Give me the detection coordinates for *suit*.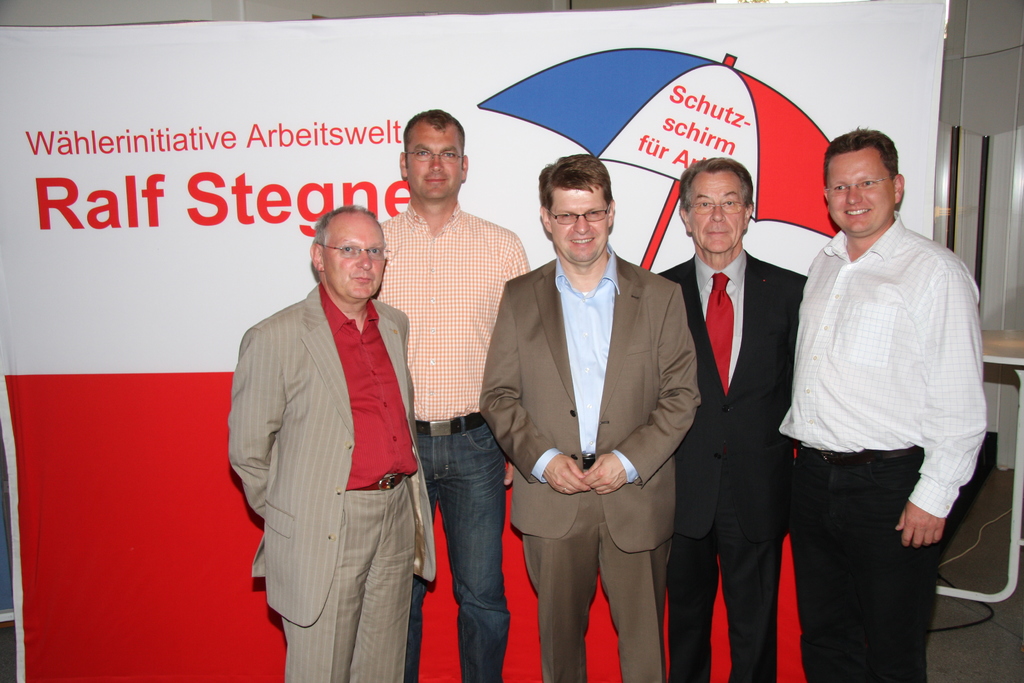
(223,199,438,679).
